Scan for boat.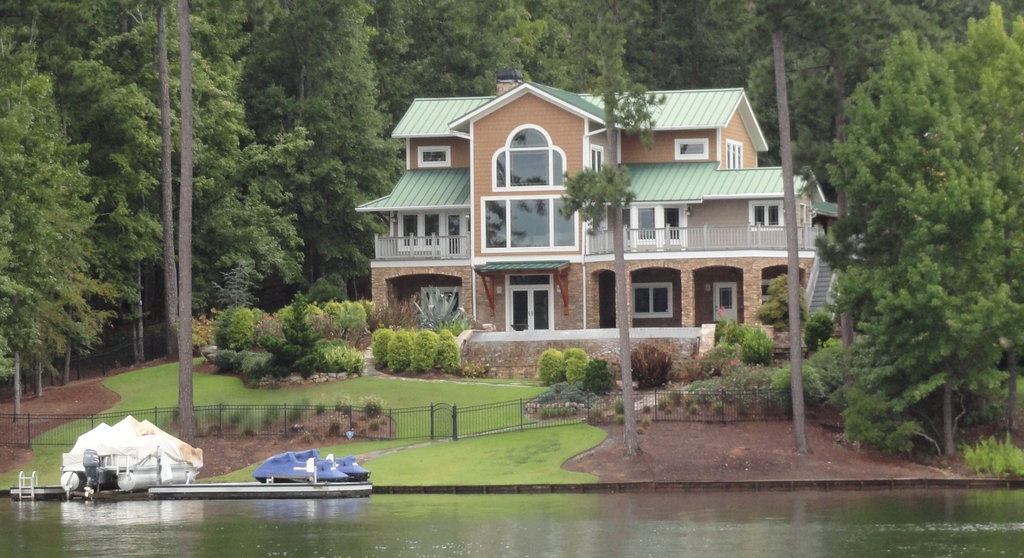
Scan result: 13, 470, 67, 502.
